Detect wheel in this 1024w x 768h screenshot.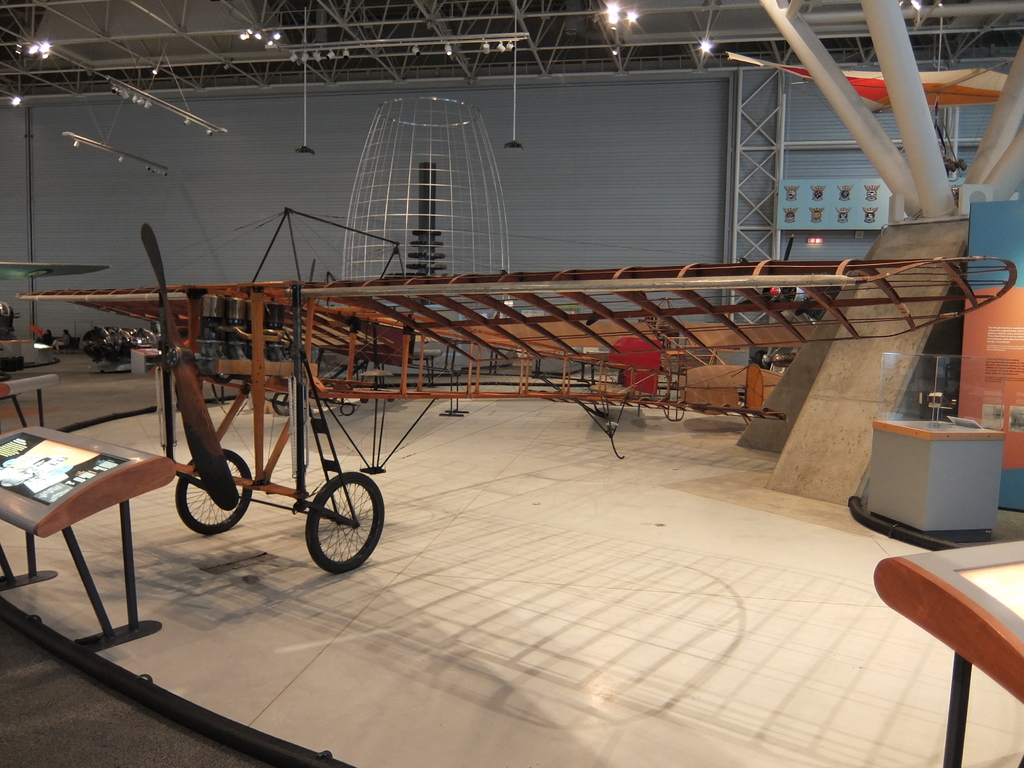
Detection: (x1=173, y1=444, x2=260, y2=537).
